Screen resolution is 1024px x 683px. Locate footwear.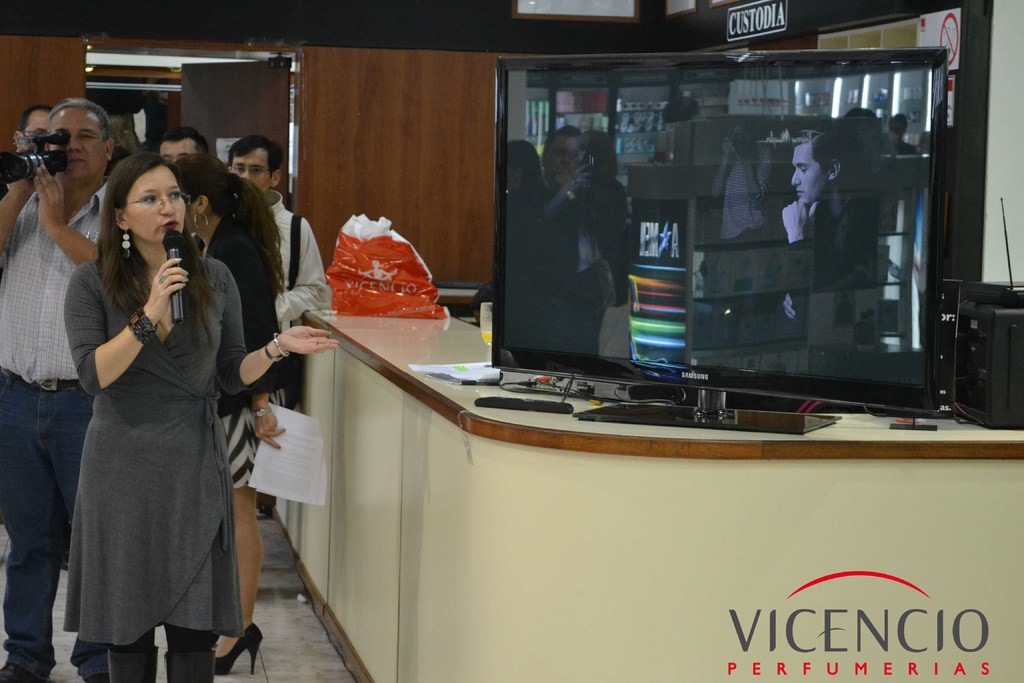
select_region(216, 625, 262, 679).
